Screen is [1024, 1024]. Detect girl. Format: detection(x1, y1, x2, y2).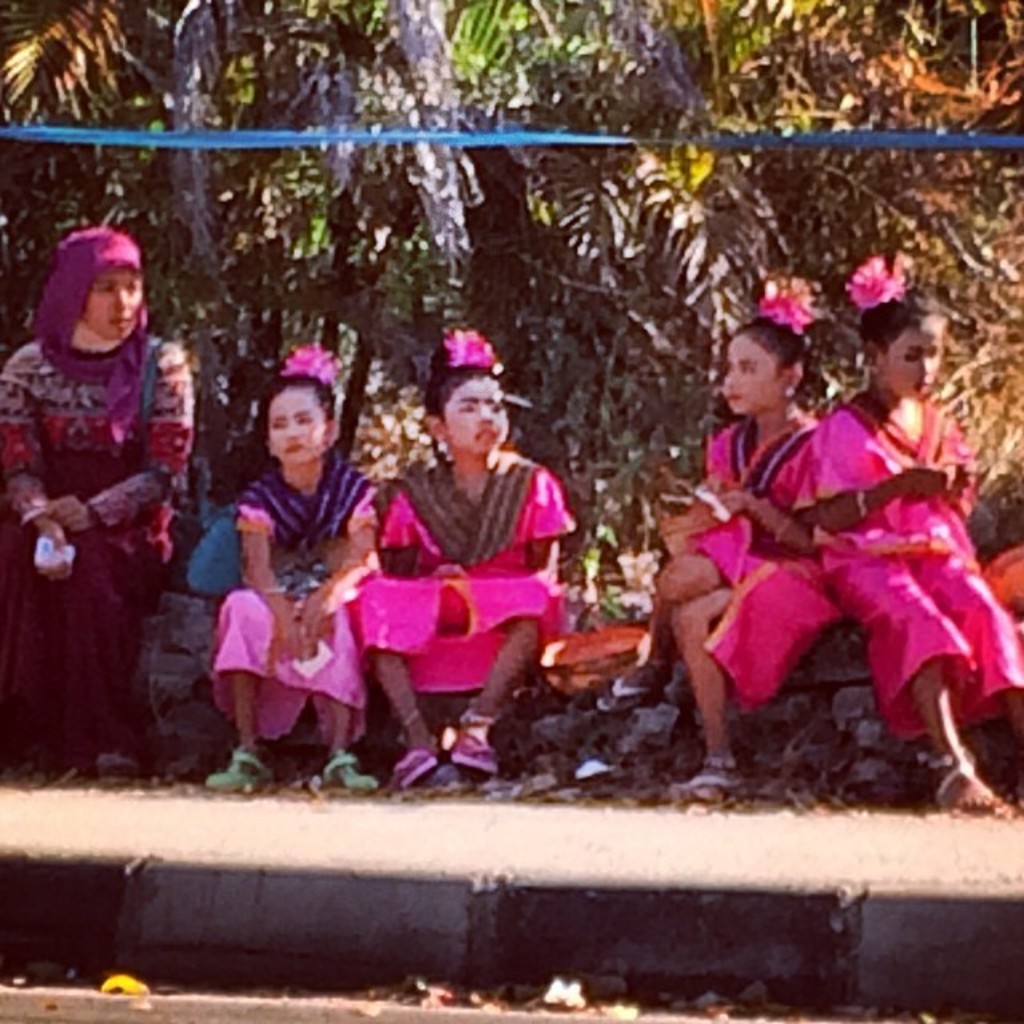
detection(600, 290, 834, 797).
